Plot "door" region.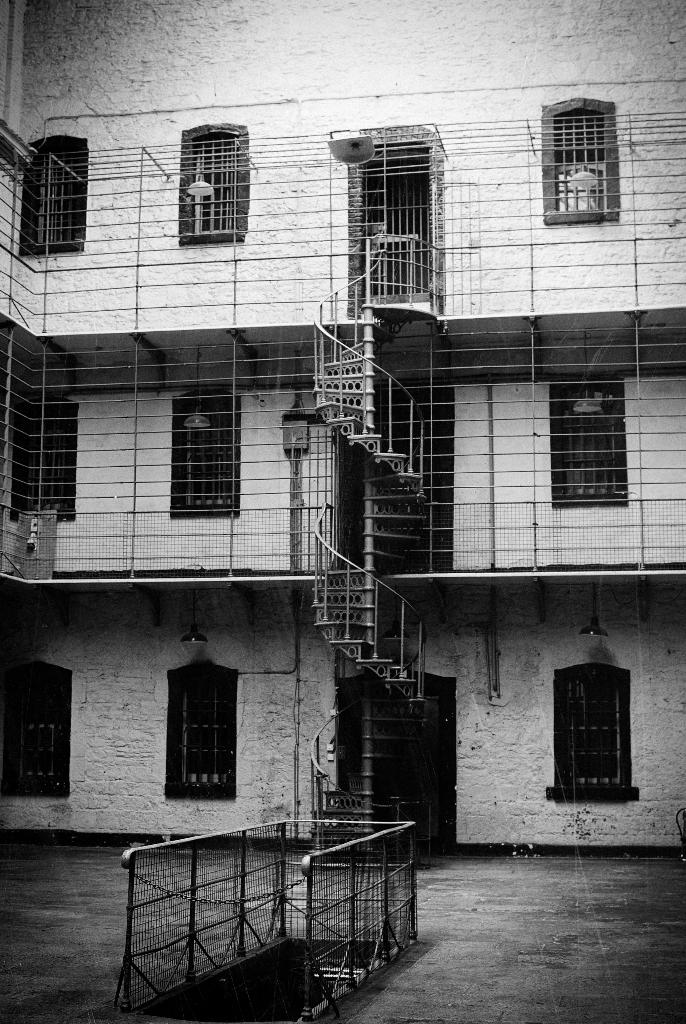
Plotted at (left=368, top=154, right=443, bottom=296).
